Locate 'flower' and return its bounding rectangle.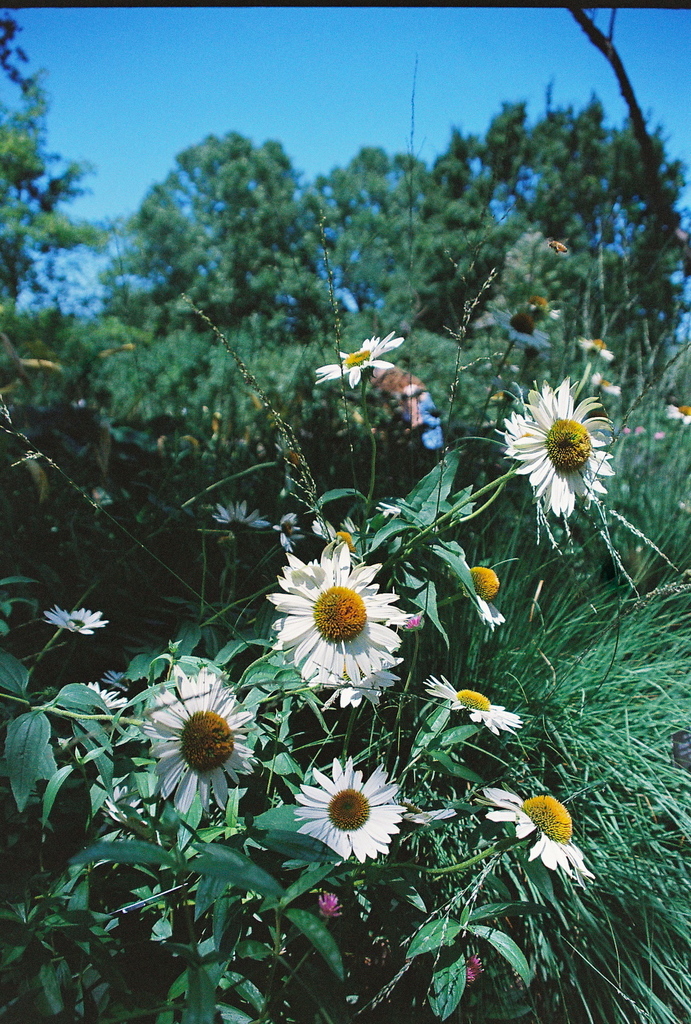
l=479, t=784, r=602, b=879.
